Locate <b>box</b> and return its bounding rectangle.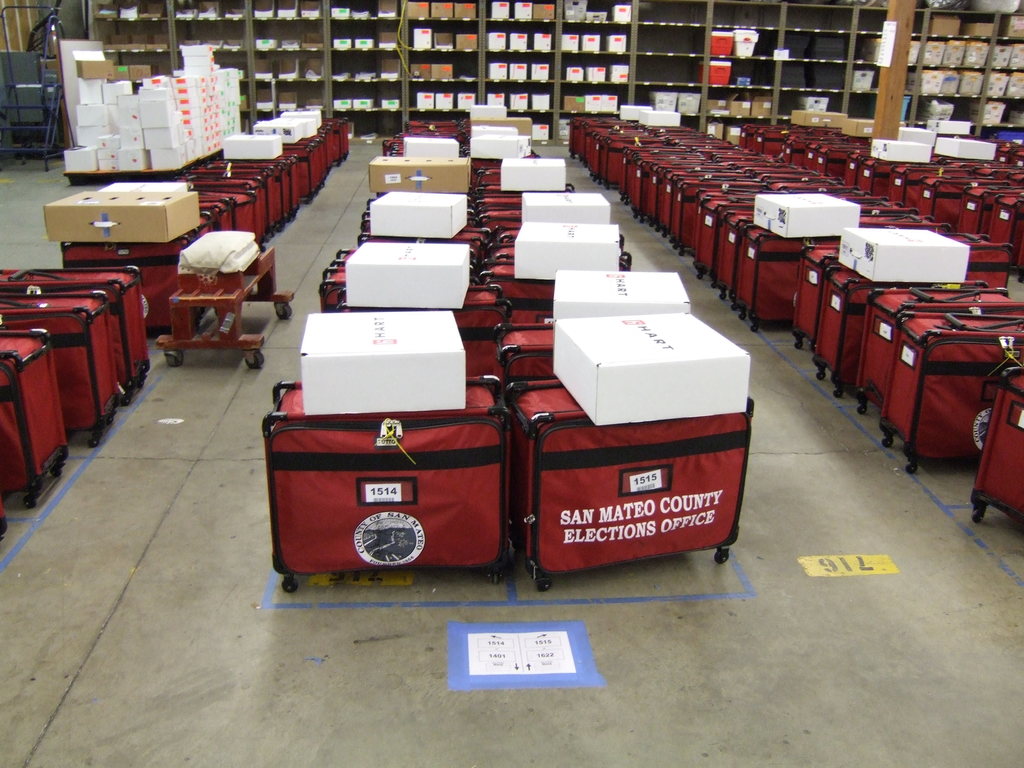
{"x1": 212, "y1": 129, "x2": 278, "y2": 161}.
